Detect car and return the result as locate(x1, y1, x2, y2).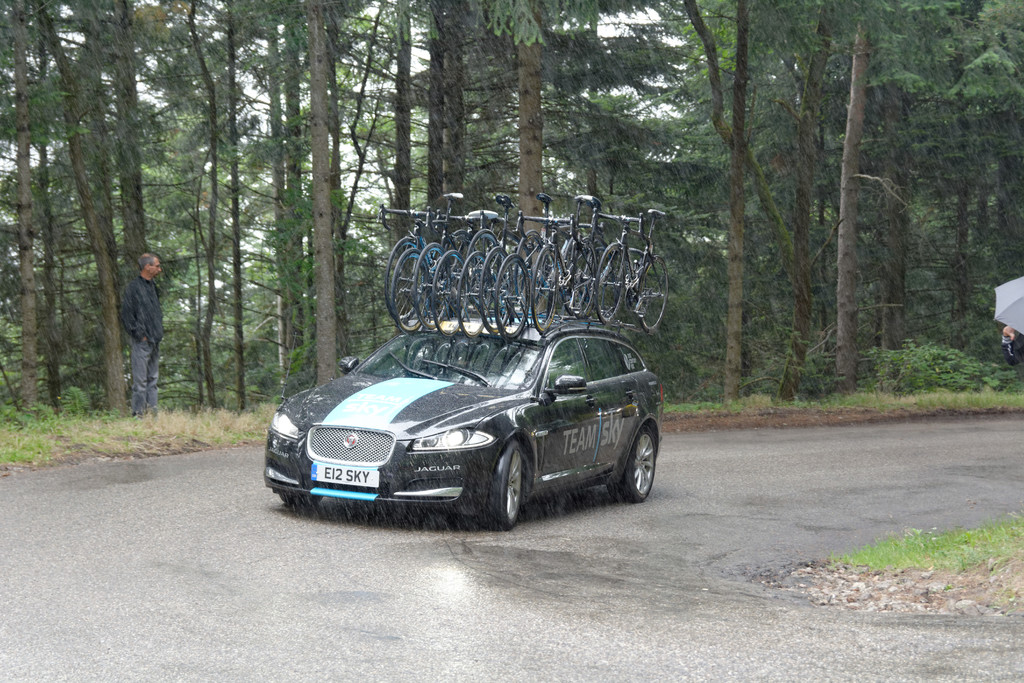
locate(260, 315, 662, 531).
